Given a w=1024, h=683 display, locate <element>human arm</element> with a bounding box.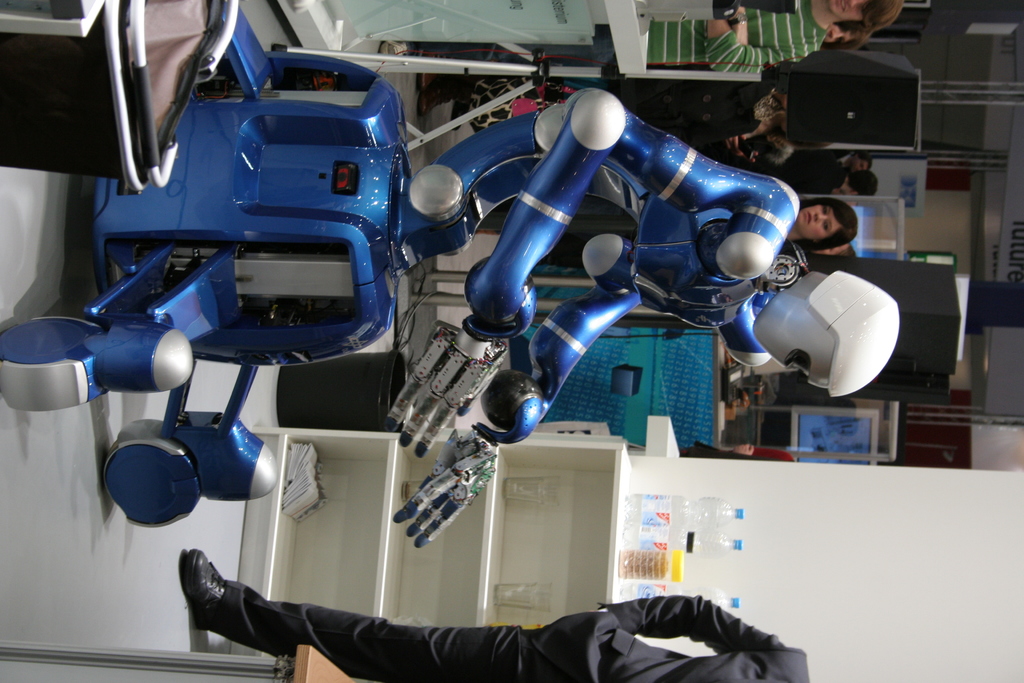
Located: [724, 134, 747, 148].
